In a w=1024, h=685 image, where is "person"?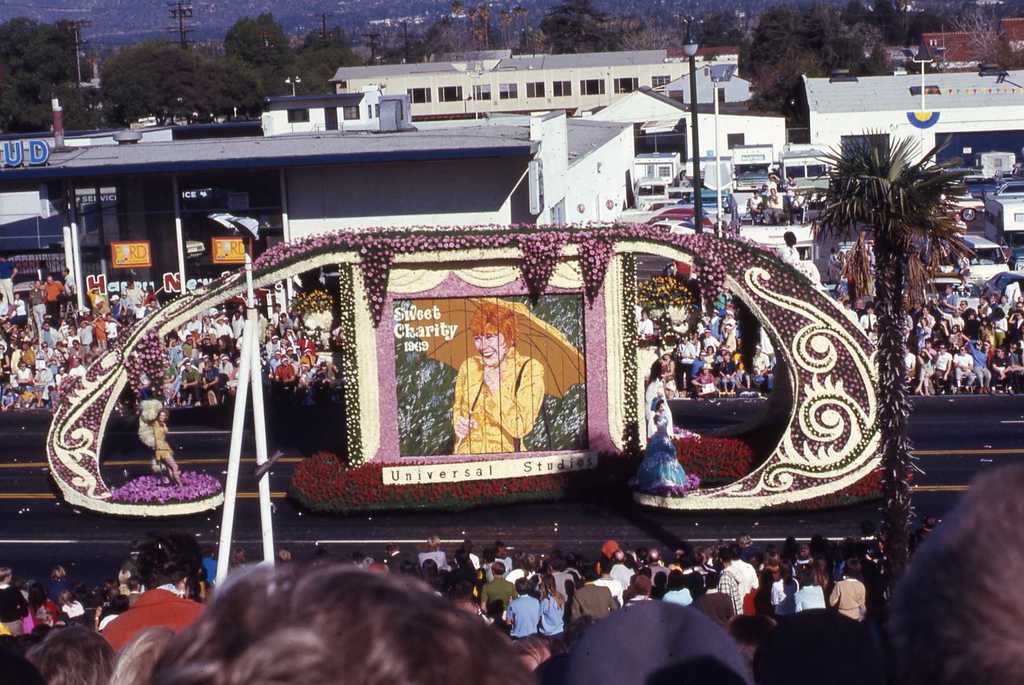
(945, 213, 963, 242).
